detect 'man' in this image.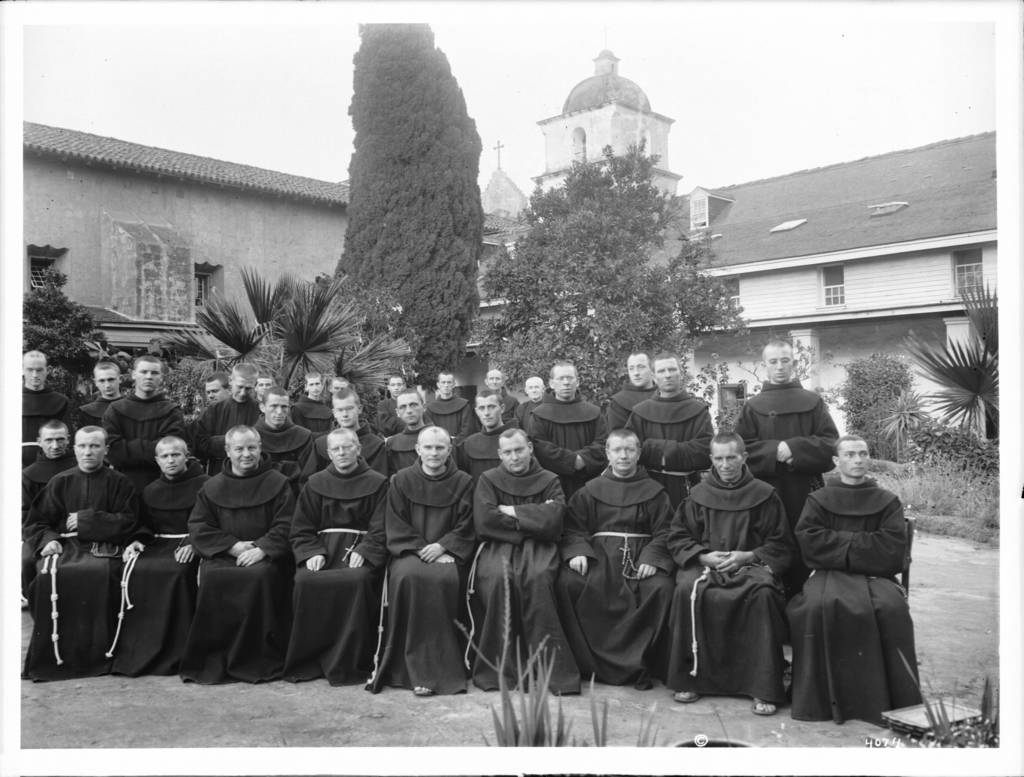
Detection: [514, 369, 546, 447].
